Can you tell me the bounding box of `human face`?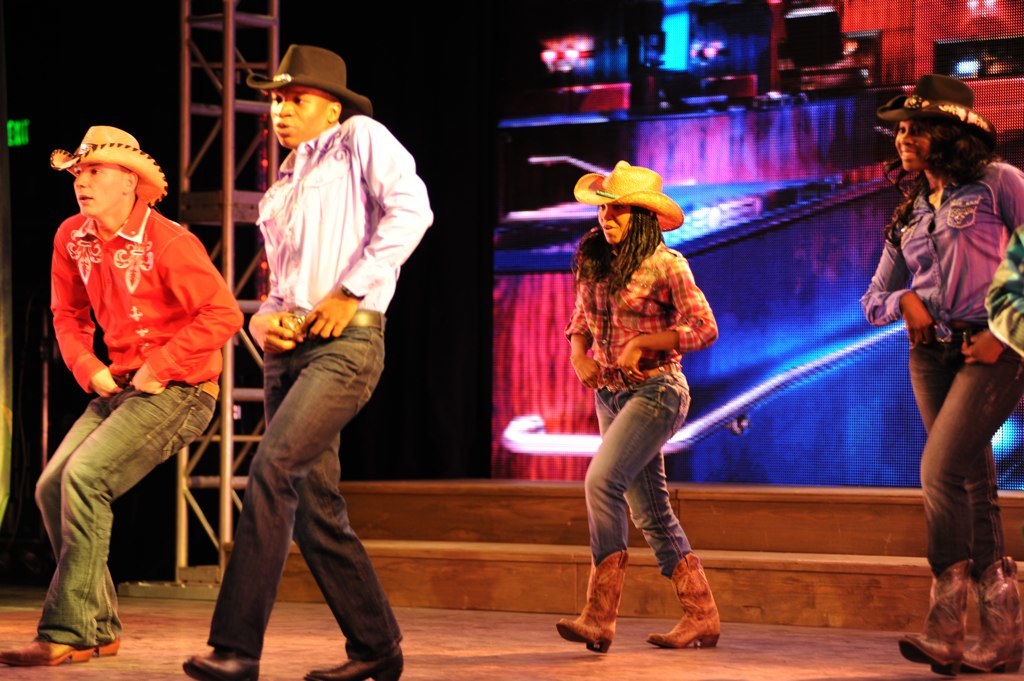
{"x1": 269, "y1": 87, "x2": 327, "y2": 147}.
